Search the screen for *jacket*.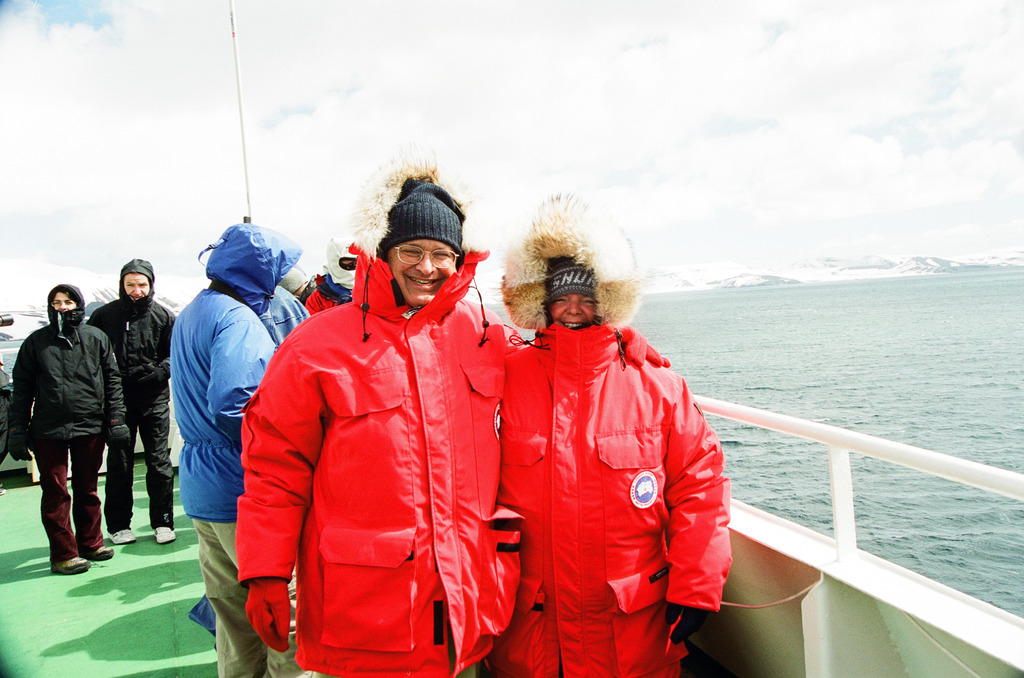
Found at pyautogui.locateOnScreen(479, 318, 735, 677).
